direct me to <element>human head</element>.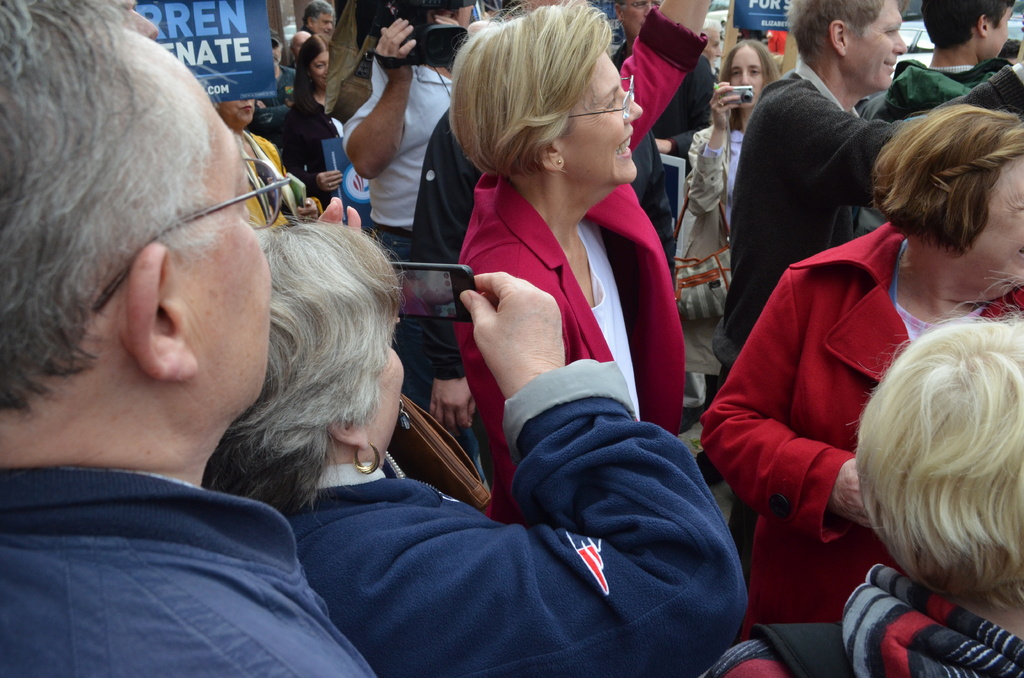
Direction: x1=305 y1=37 x2=330 y2=91.
